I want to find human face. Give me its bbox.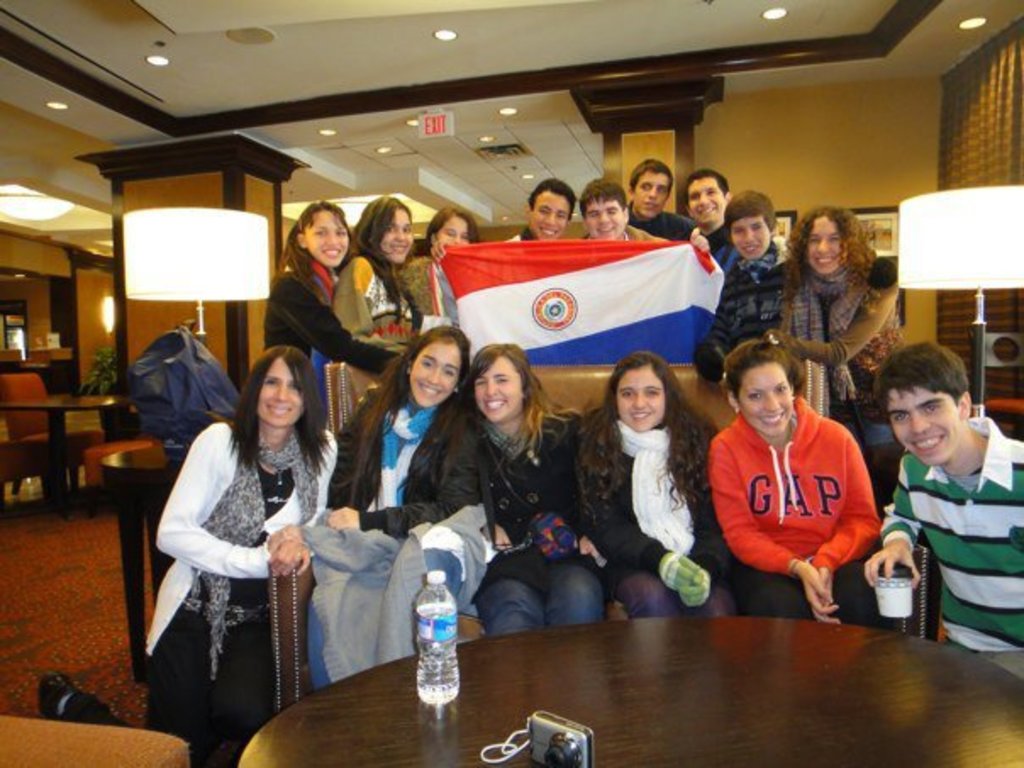
l=259, t=361, r=307, b=426.
